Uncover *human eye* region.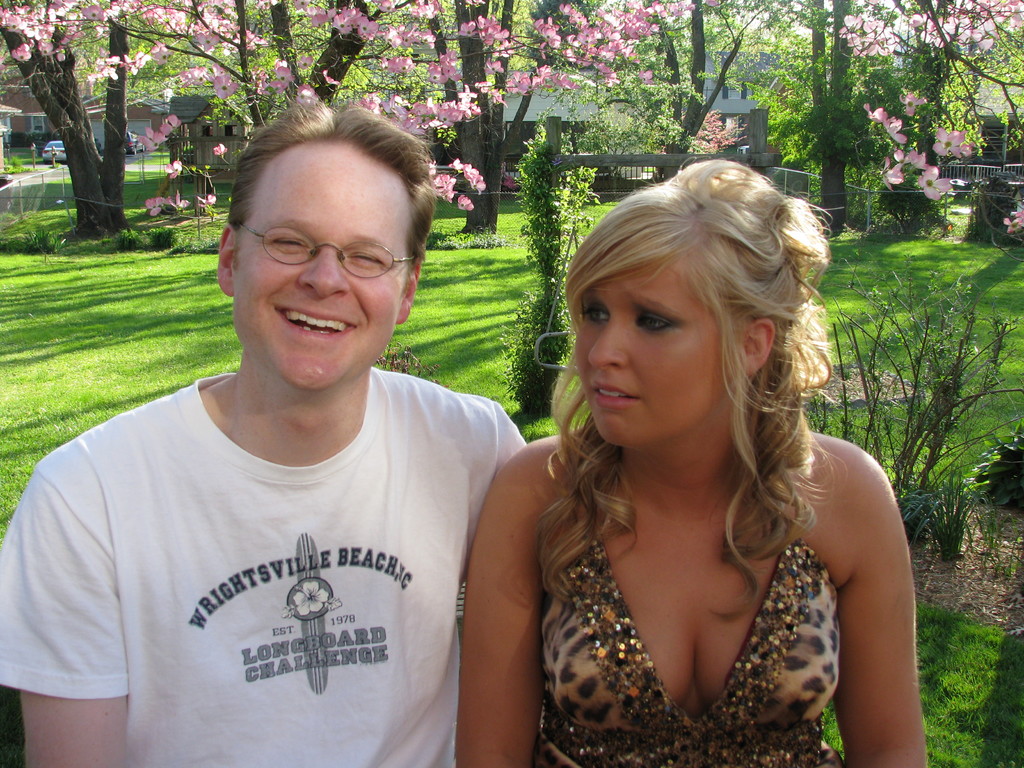
Uncovered: {"x1": 580, "y1": 304, "x2": 616, "y2": 325}.
